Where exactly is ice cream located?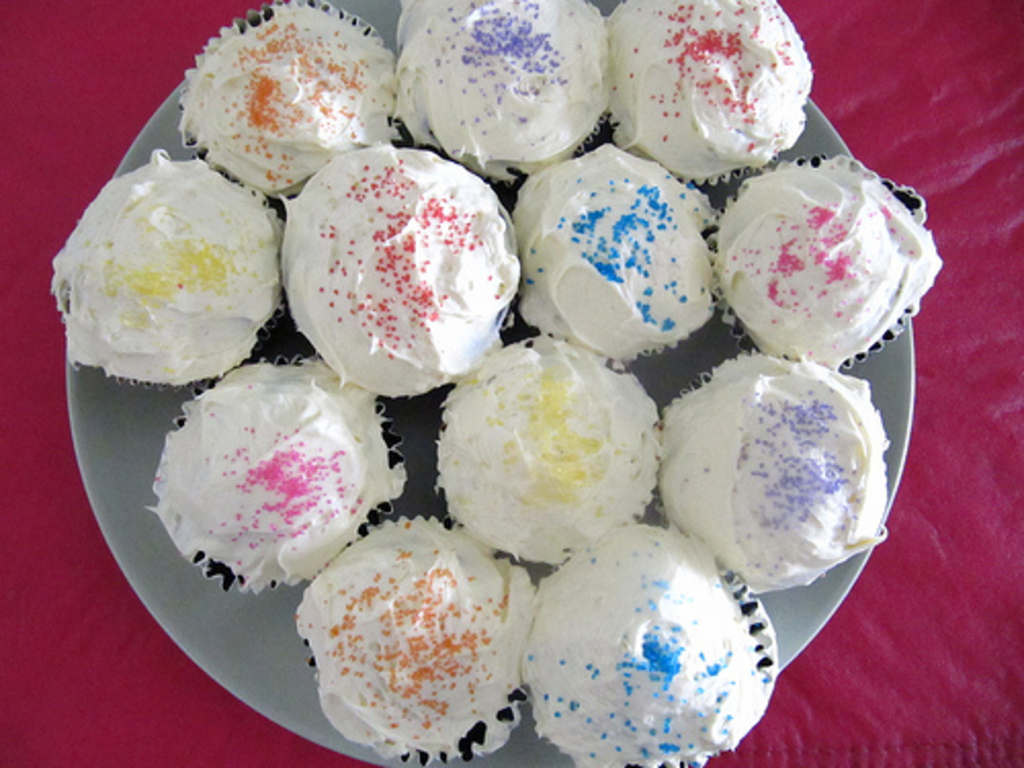
Its bounding box is detection(647, 360, 881, 590).
